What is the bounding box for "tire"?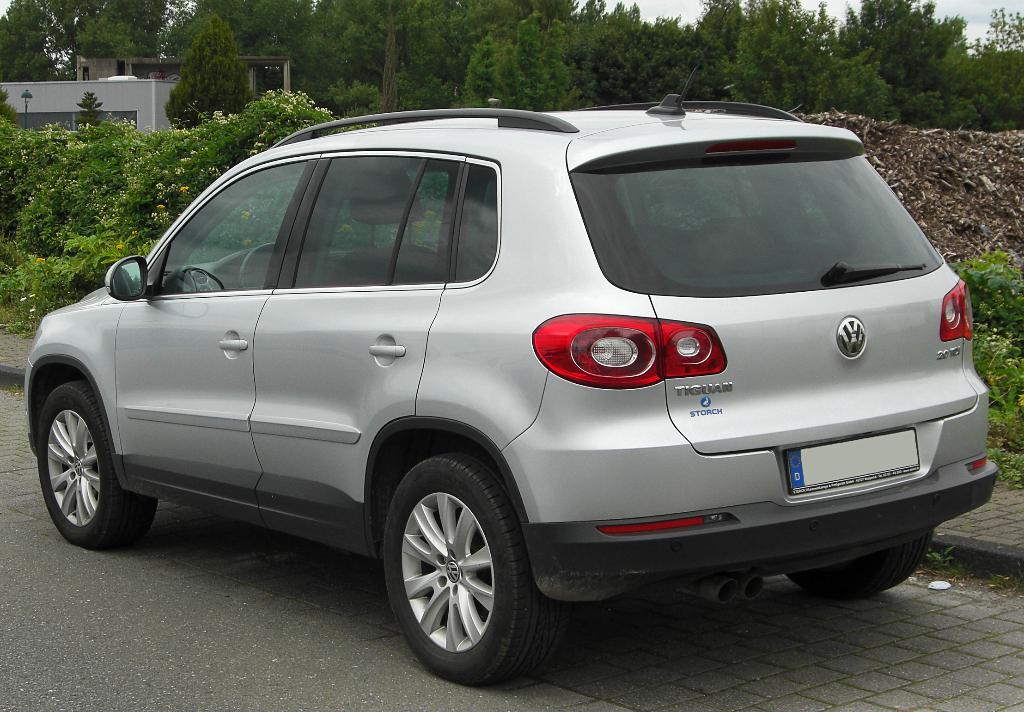
372, 472, 539, 683.
